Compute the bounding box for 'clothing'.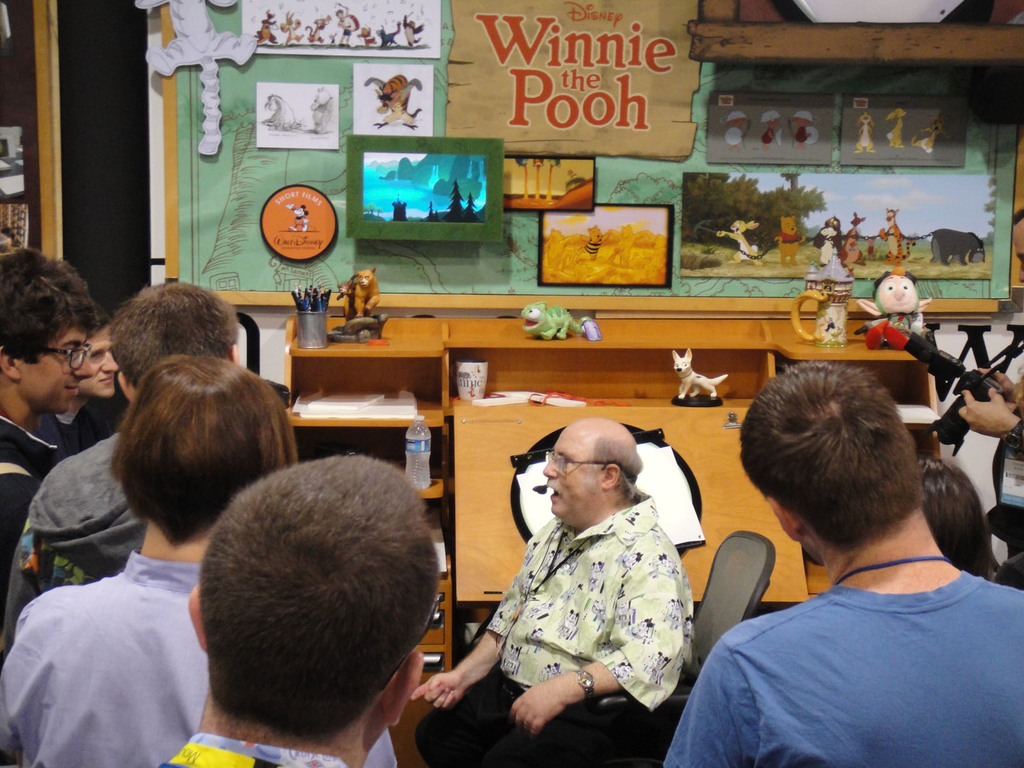
detection(156, 729, 357, 767).
